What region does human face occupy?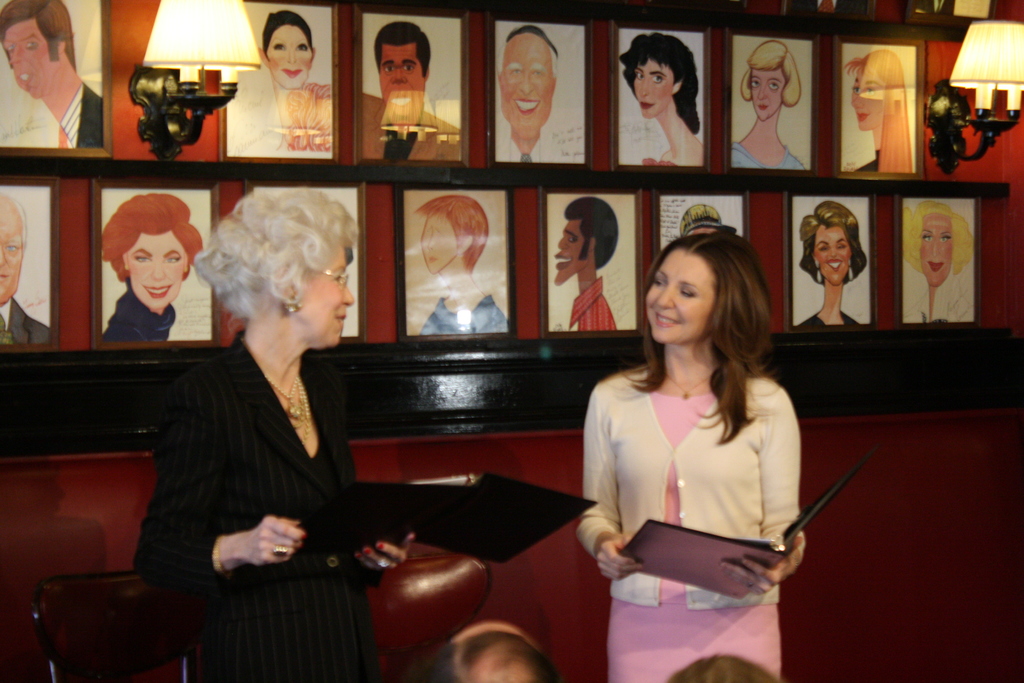
0, 202, 22, 302.
